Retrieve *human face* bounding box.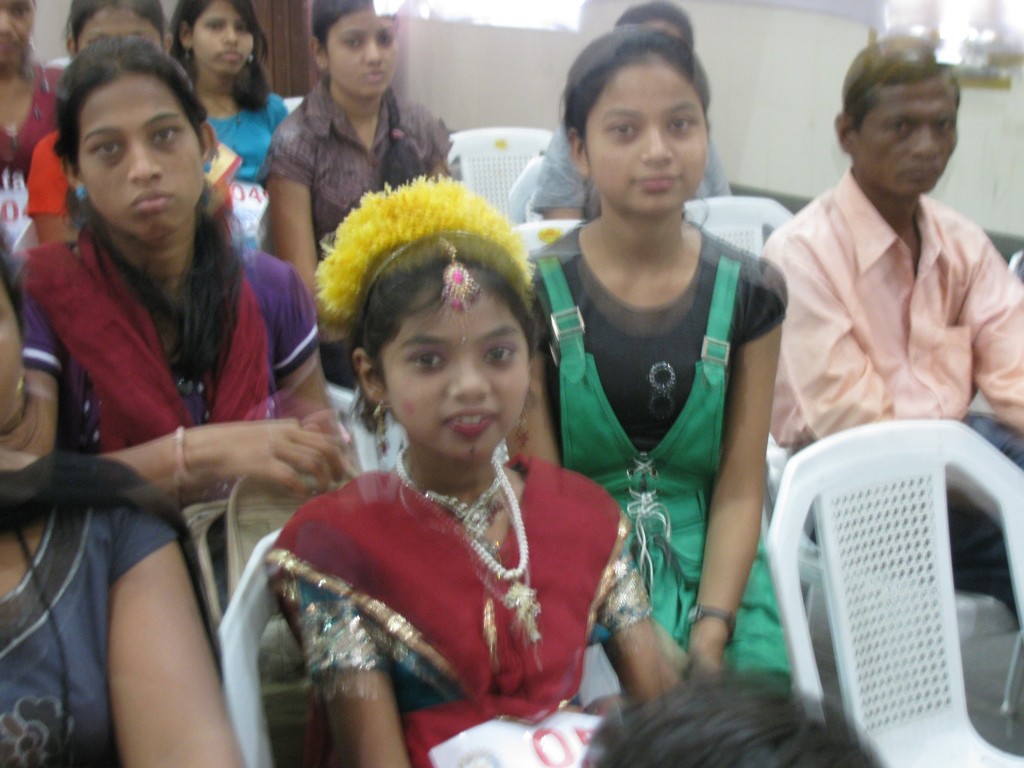
Bounding box: x1=328 y1=4 x2=397 y2=100.
